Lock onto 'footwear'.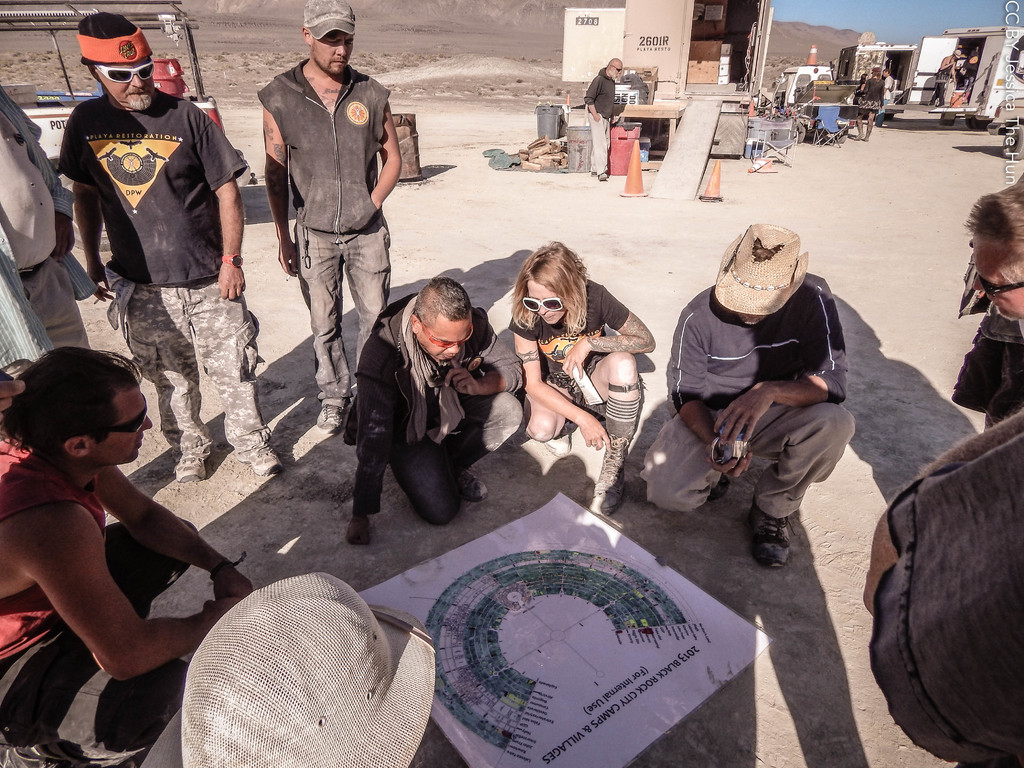
Locked: 316 406 356 435.
